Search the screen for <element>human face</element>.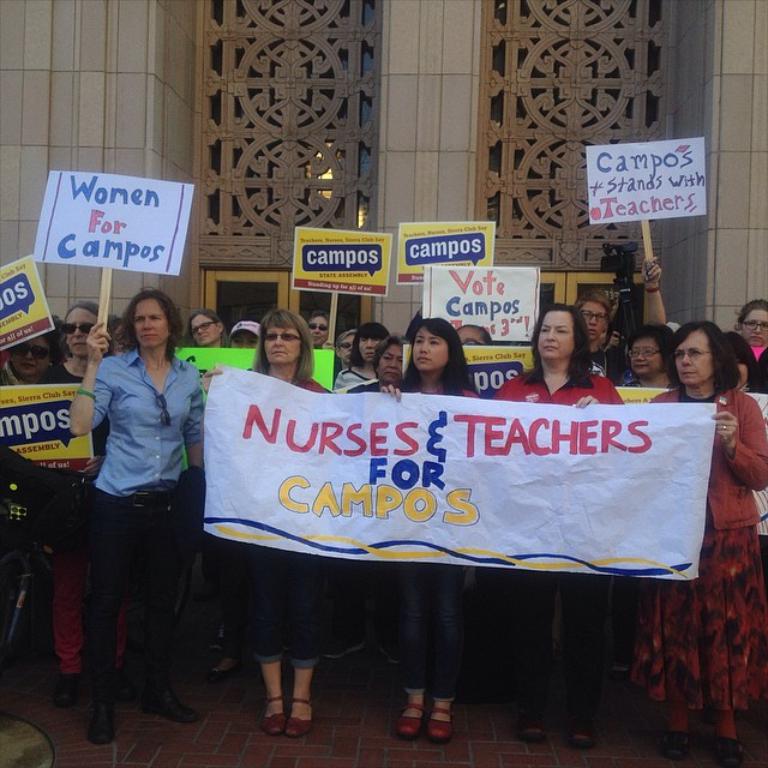
Found at (x1=358, y1=341, x2=383, y2=365).
